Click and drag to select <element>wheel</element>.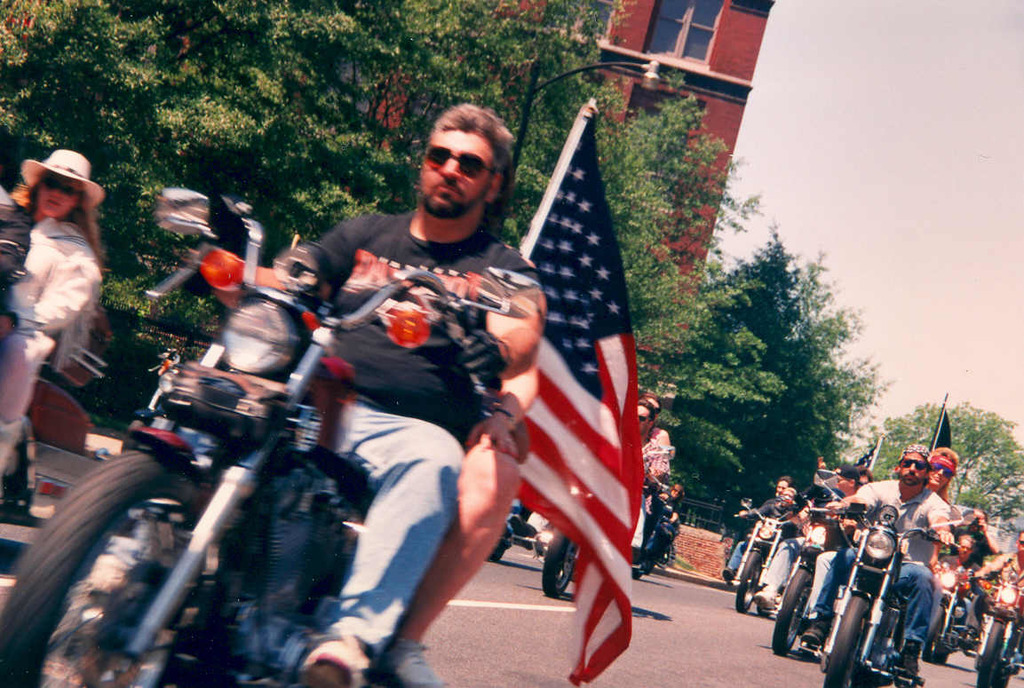
Selection: left=41, top=458, right=216, bottom=645.
